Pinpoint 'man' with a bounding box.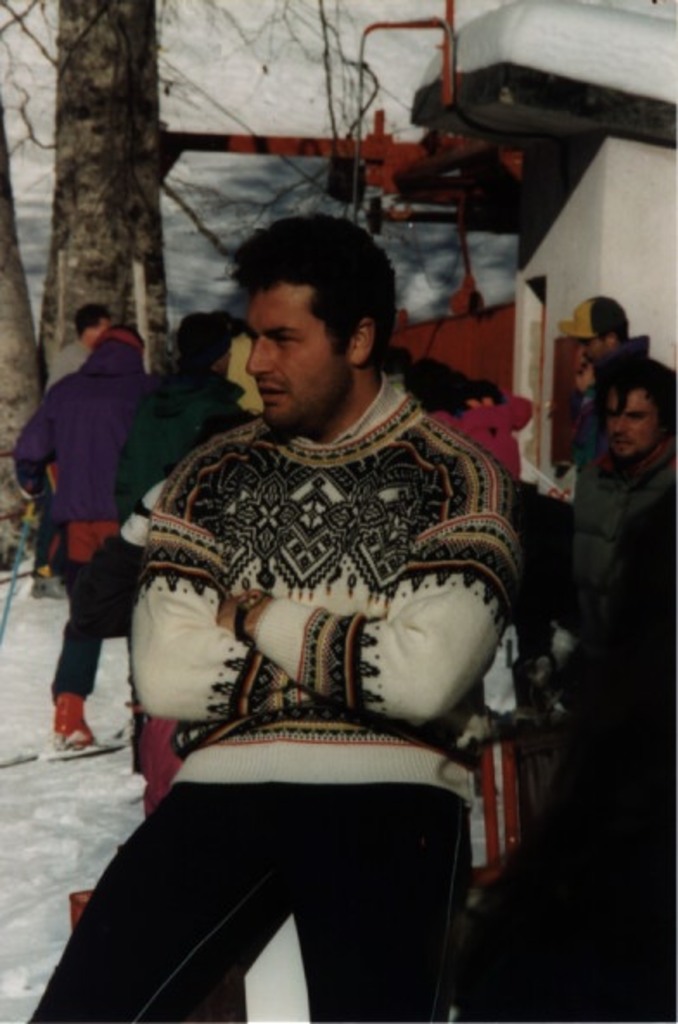
box(33, 299, 116, 576).
